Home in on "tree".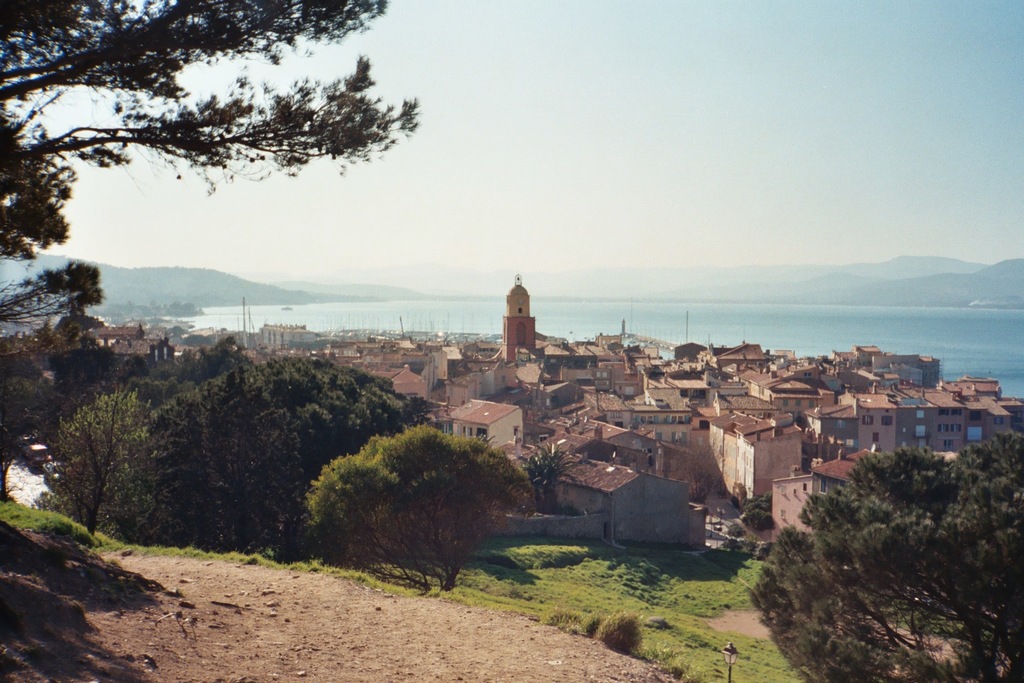
Homed in at (0, 0, 422, 267).
